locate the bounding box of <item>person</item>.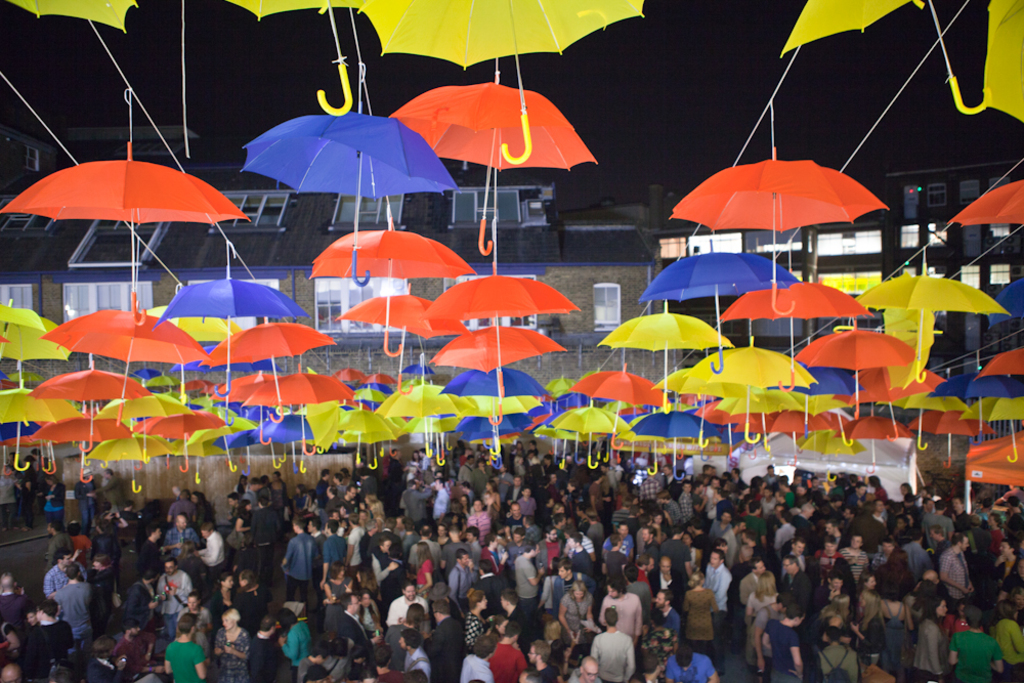
Bounding box: box=[141, 524, 161, 566].
